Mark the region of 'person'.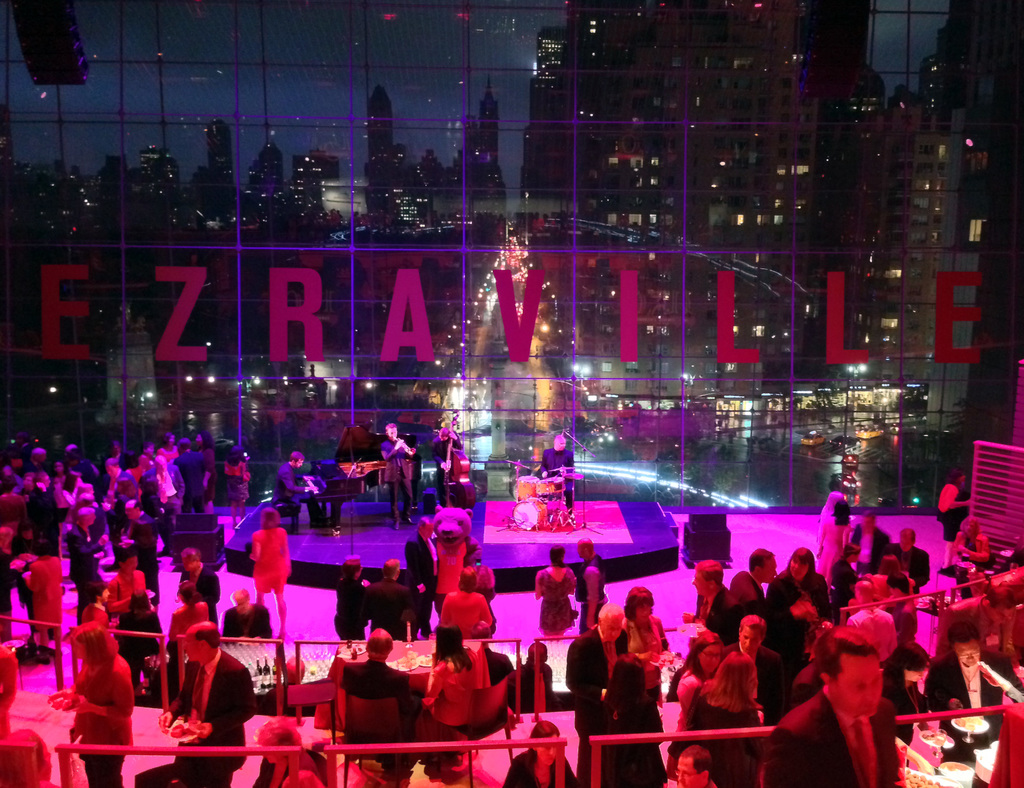
Region: {"left": 405, "top": 516, "right": 442, "bottom": 605}.
